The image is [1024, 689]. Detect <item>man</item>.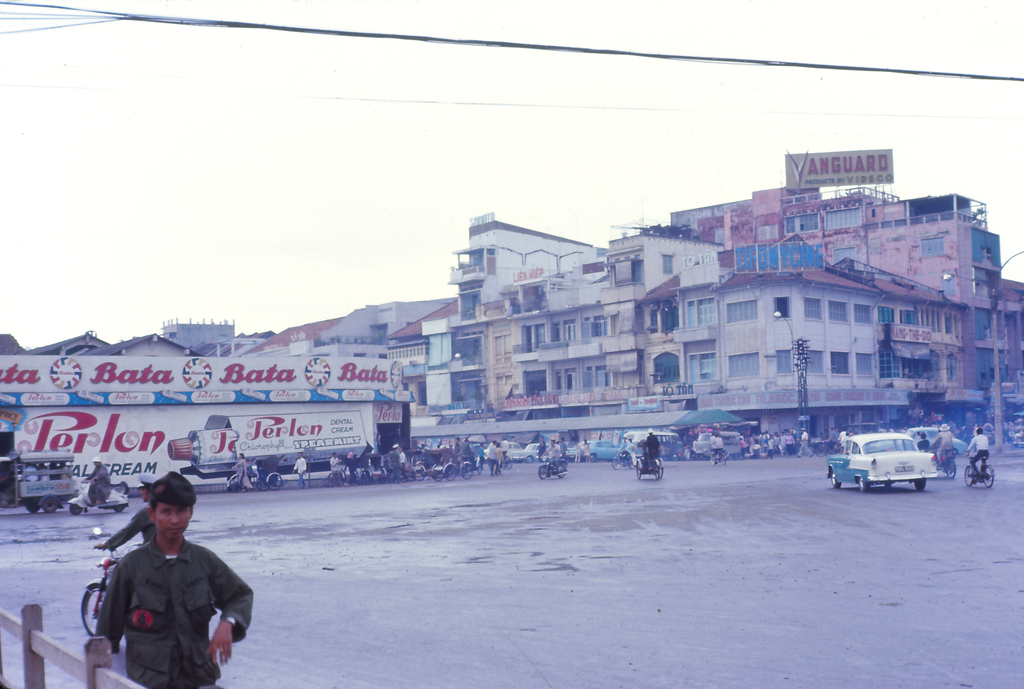
Detection: [81,453,118,510].
